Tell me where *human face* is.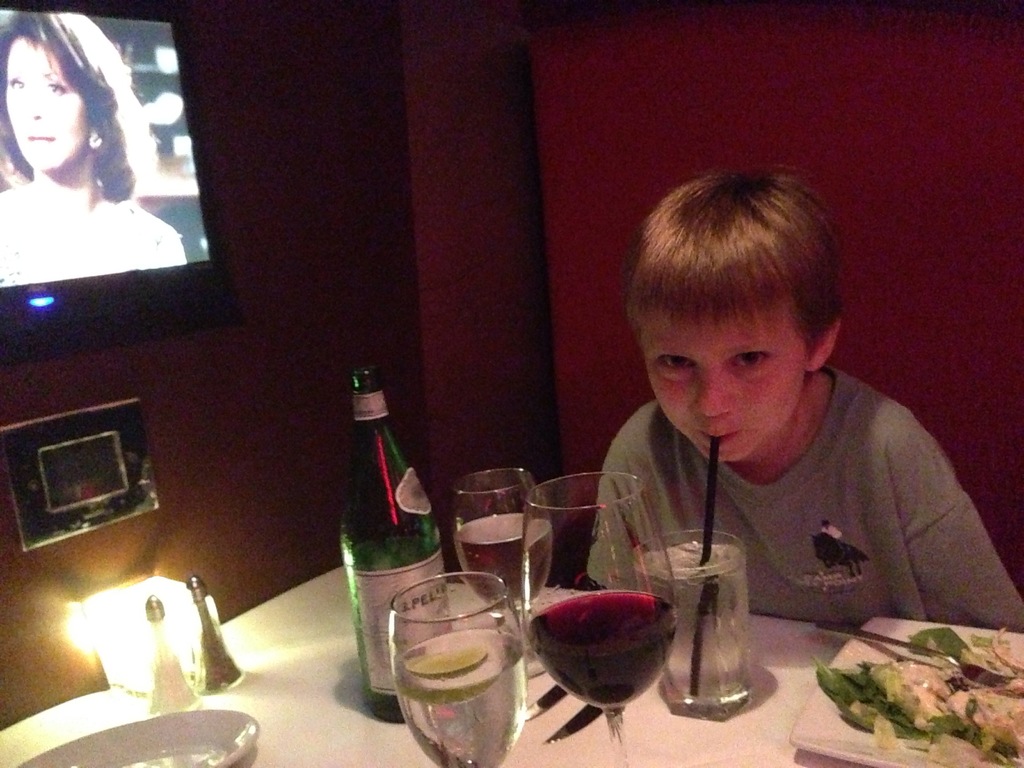
*human face* is at (640, 308, 811, 463).
